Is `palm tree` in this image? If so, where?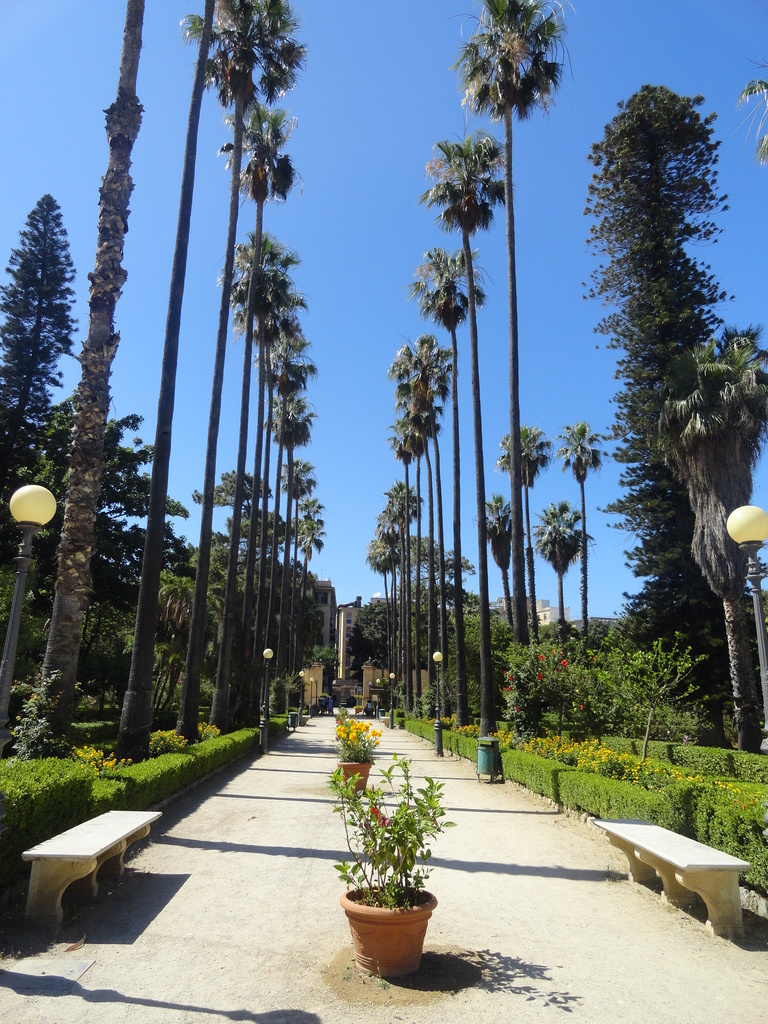
Yes, at BBox(346, 509, 432, 636).
